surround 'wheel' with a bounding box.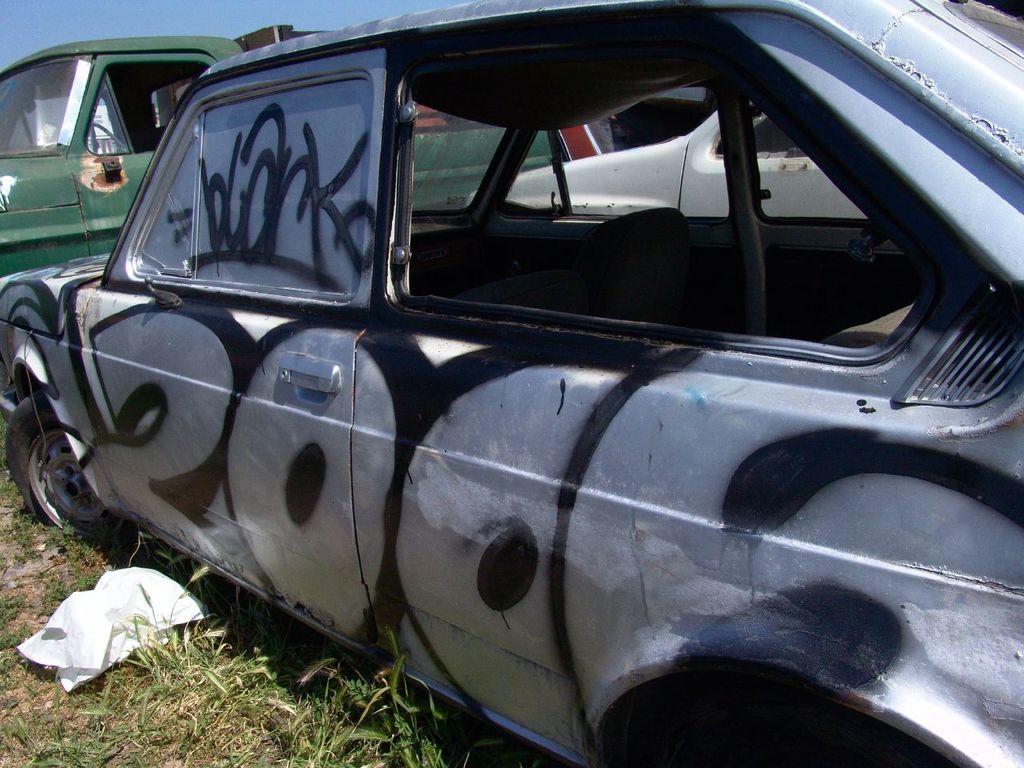
90 125 126 150.
